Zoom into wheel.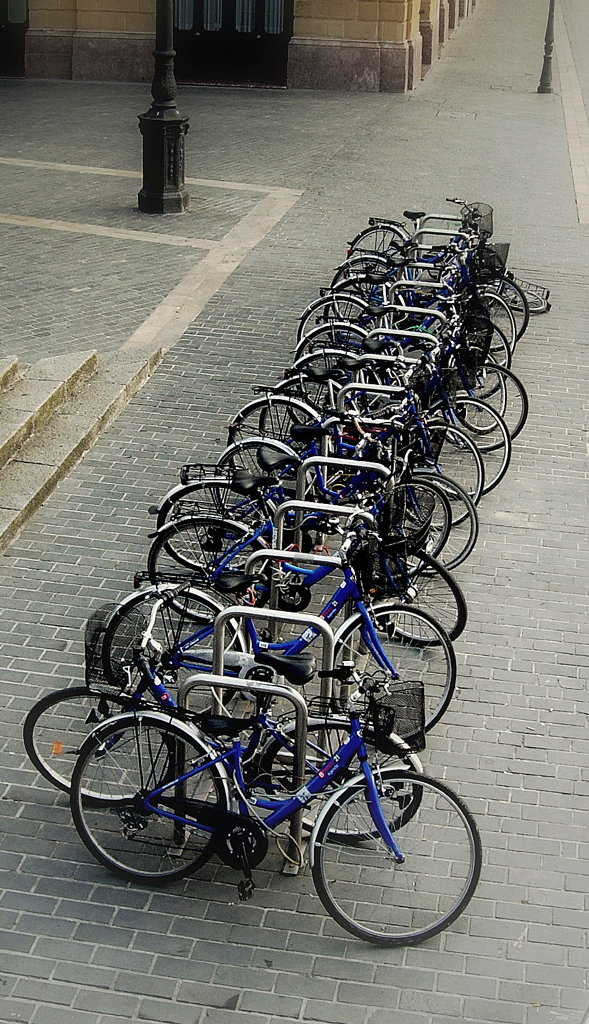
Zoom target: [left=460, top=335, right=515, bottom=450].
